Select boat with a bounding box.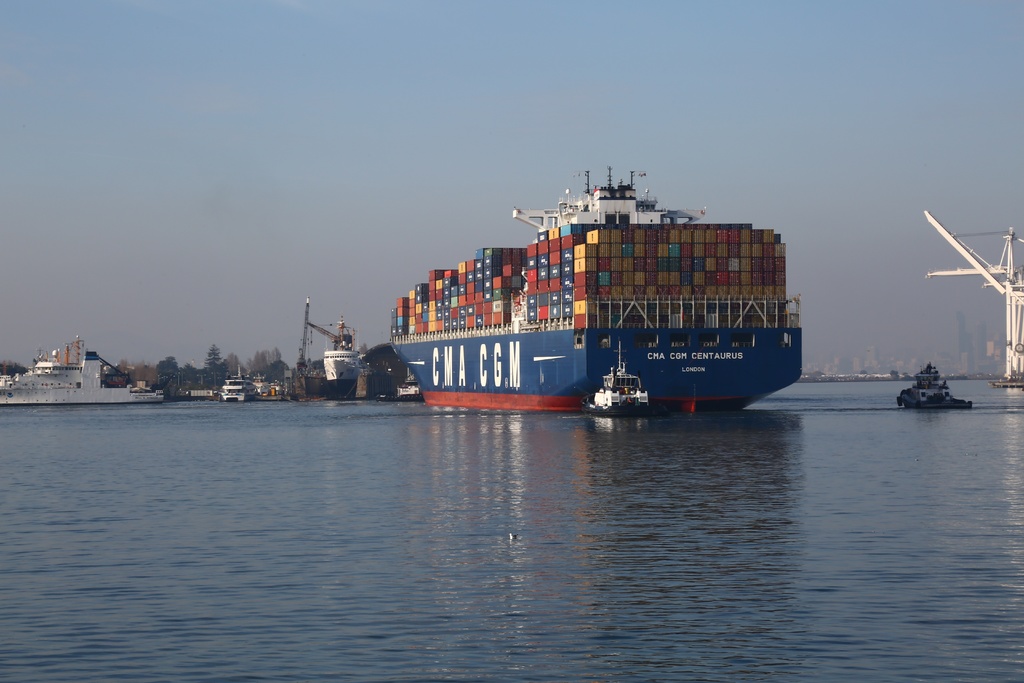
locate(584, 337, 648, 418).
